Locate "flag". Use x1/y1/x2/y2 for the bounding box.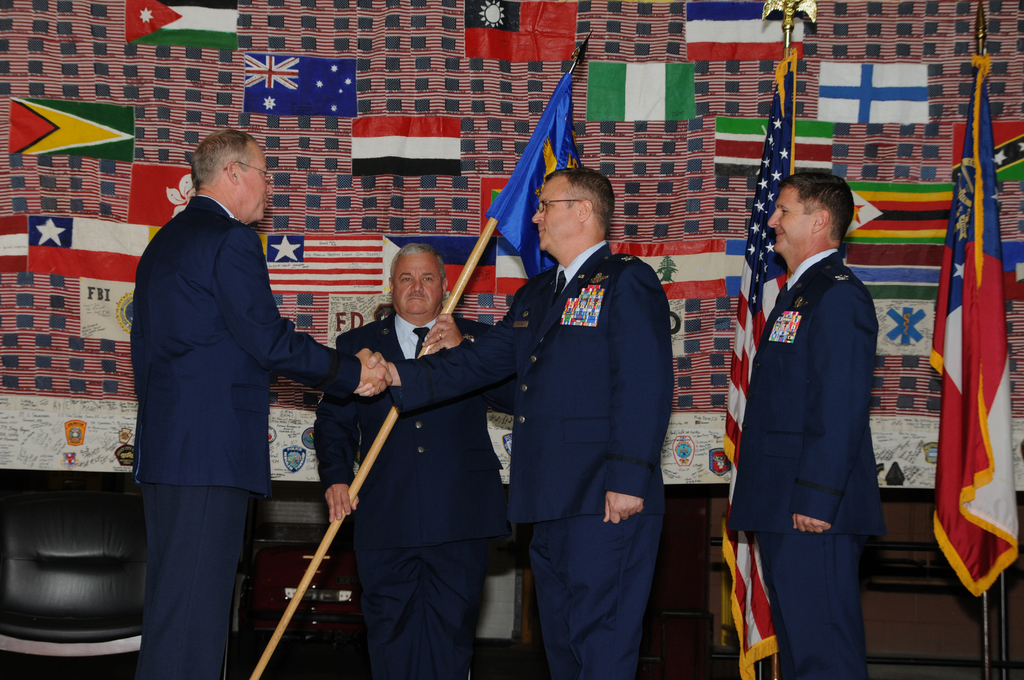
3/96/137/166.
